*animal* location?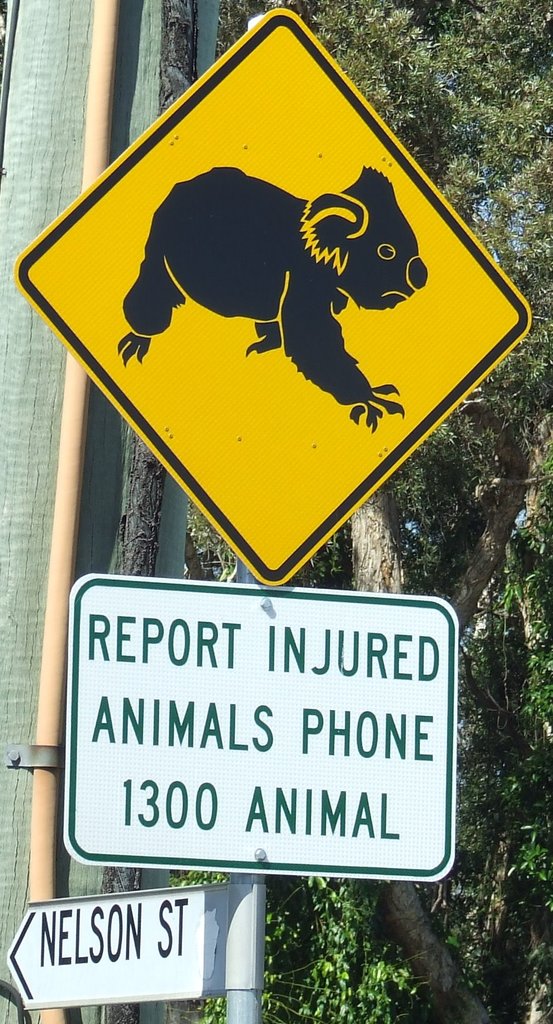
113 162 434 430
